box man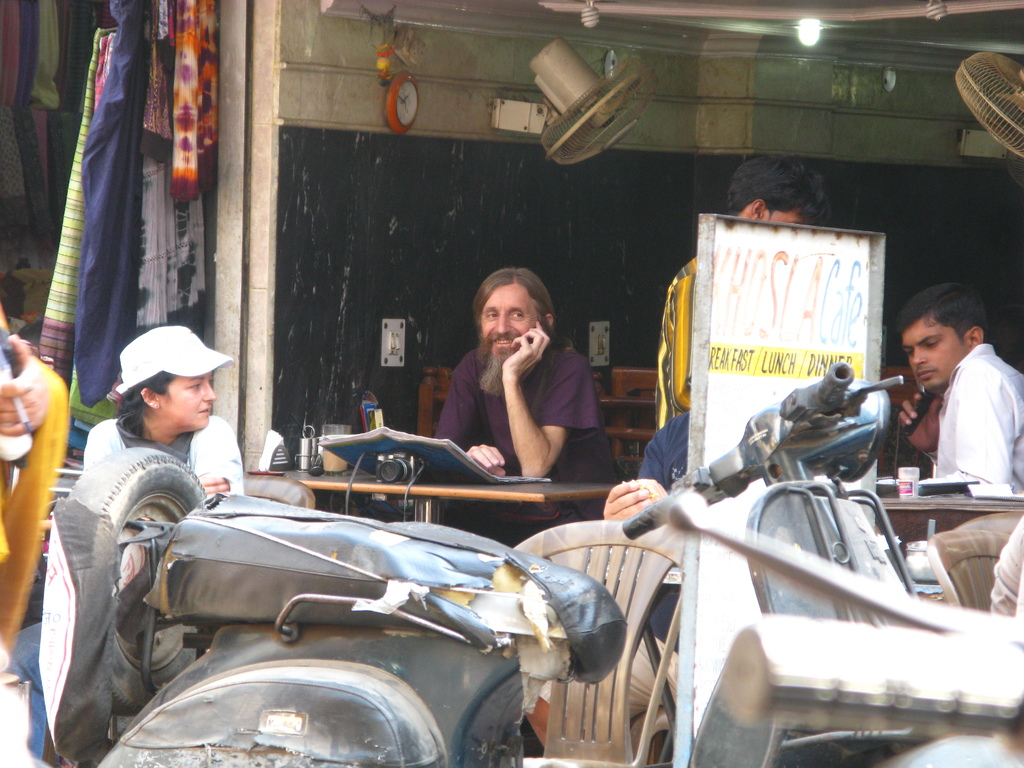
rect(648, 163, 839, 451)
